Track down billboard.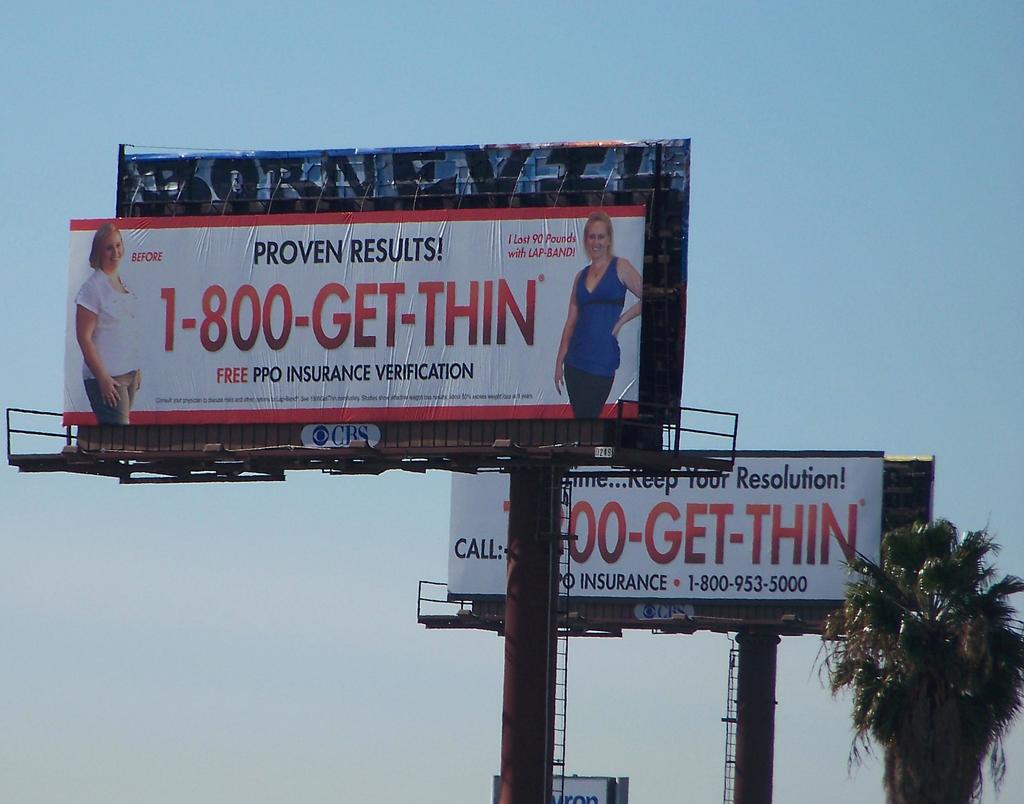
Tracked to (left=445, top=450, right=883, bottom=601).
